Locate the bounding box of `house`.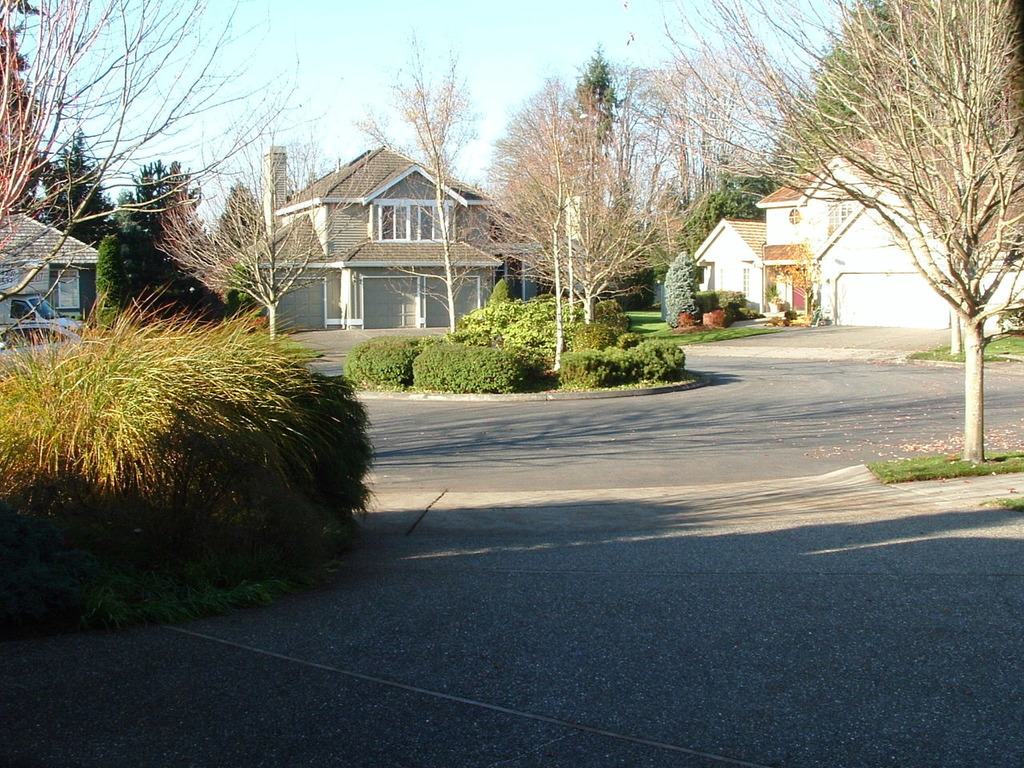
Bounding box: [x1=193, y1=142, x2=522, y2=333].
